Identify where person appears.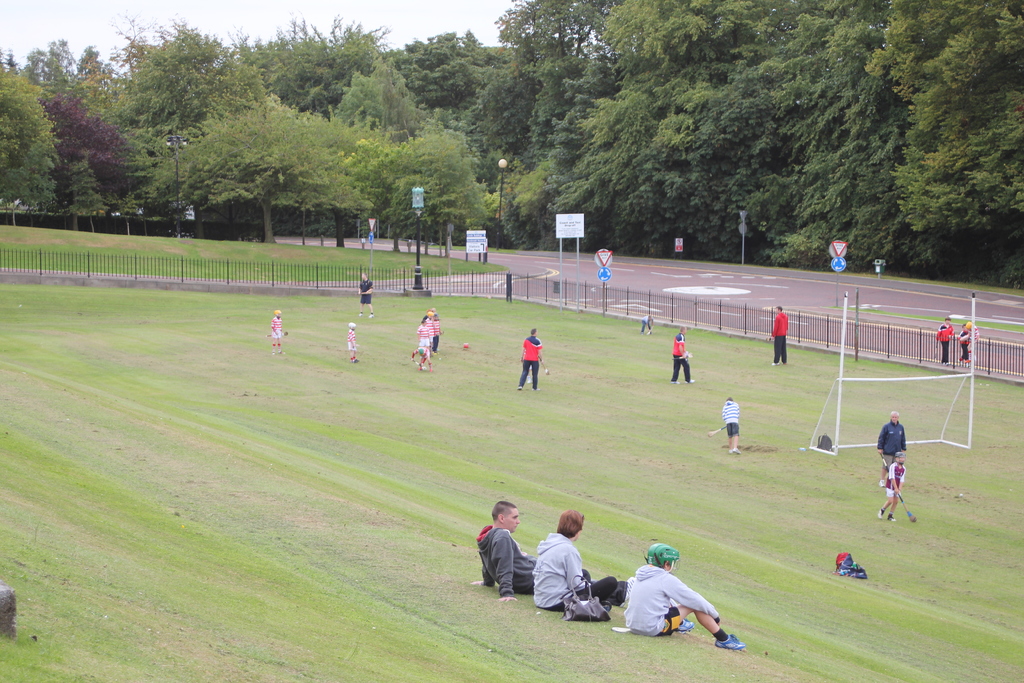
Appears at locate(879, 413, 906, 477).
